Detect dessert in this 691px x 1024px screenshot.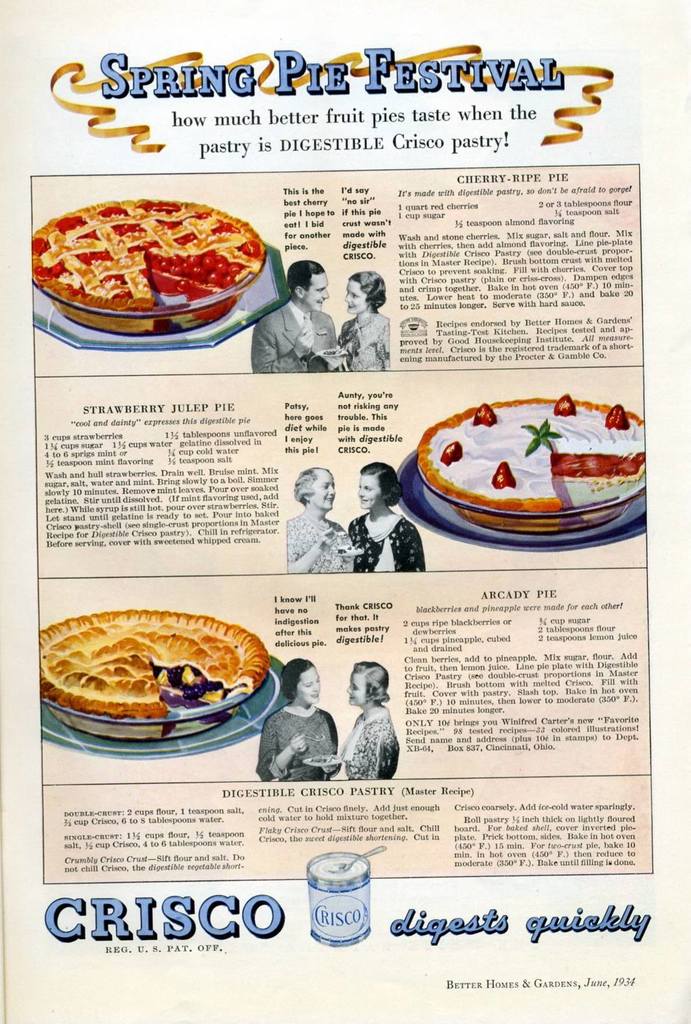
Detection: rect(26, 197, 276, 332).
